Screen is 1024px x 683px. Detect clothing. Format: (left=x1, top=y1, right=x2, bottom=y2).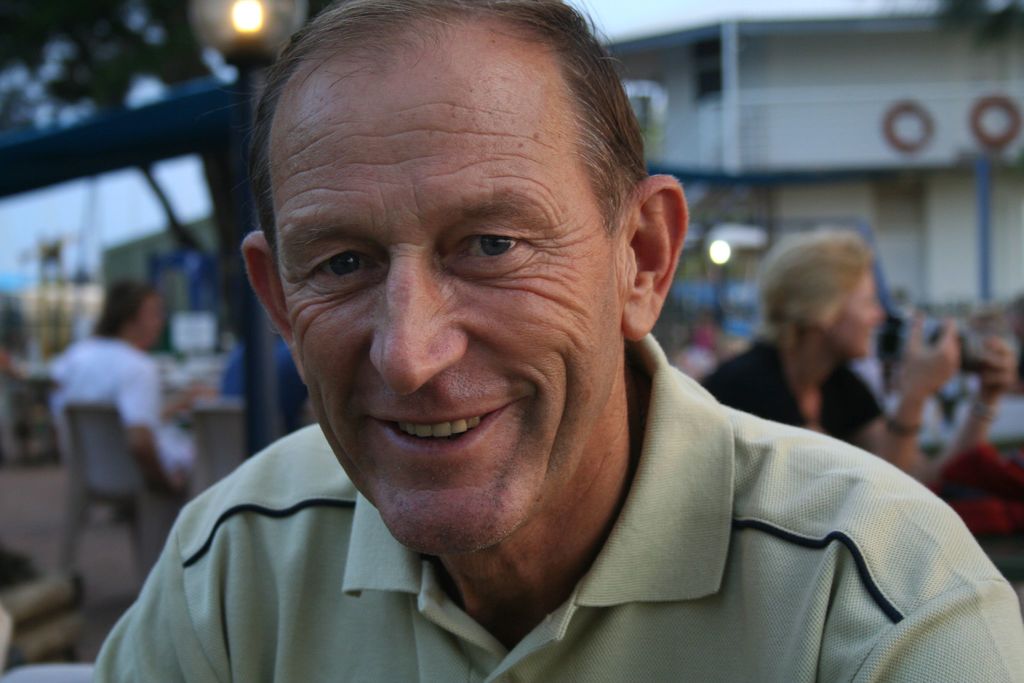
(left=687, top=335, right=891, bottom=444).
